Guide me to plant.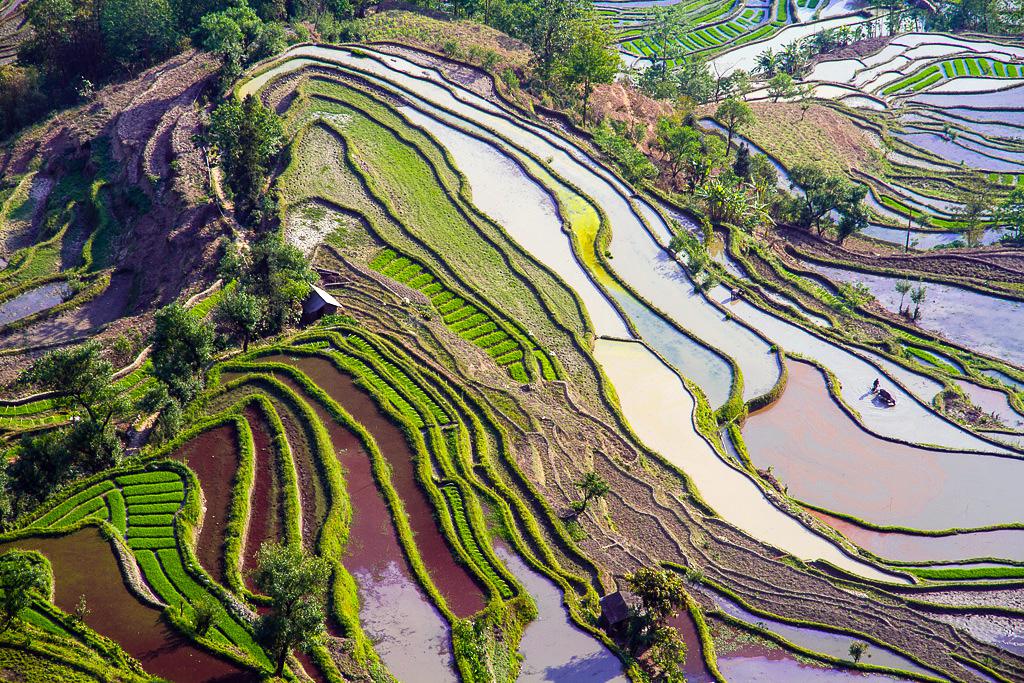
Guidance: Rect(746, 151, 787, 209).
